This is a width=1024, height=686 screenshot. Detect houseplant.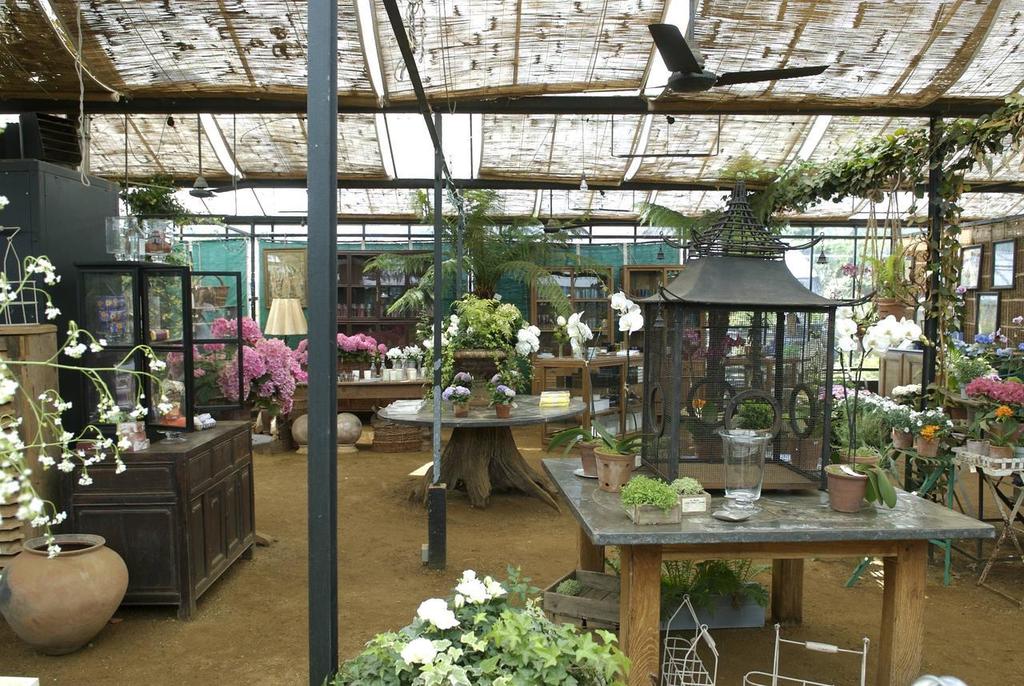
box=[910, 403, 954, 458].
